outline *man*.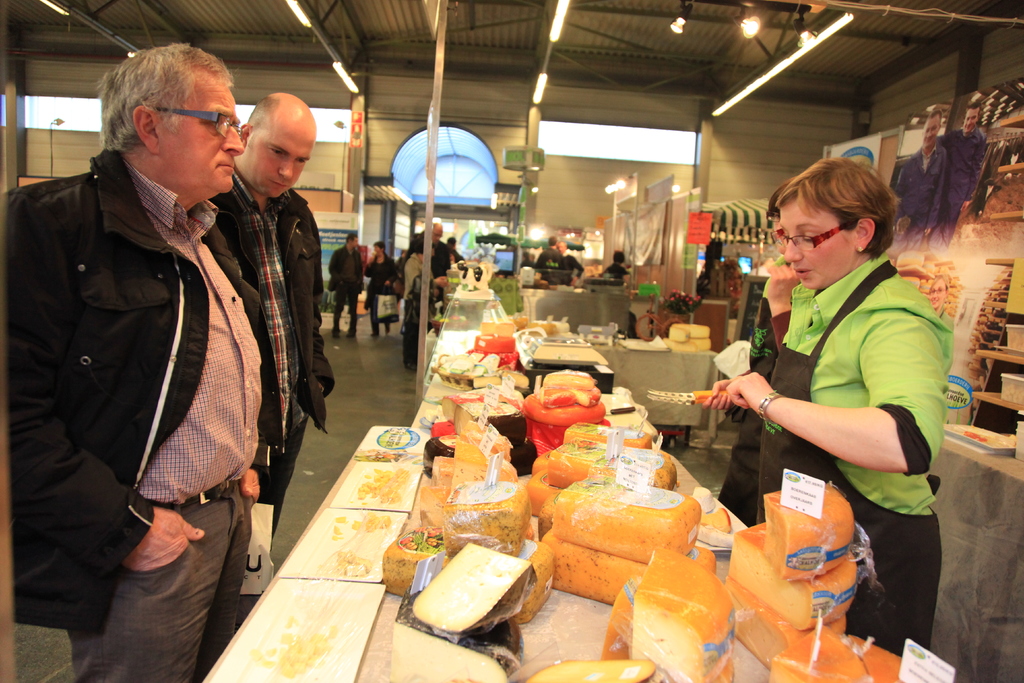
Outline: [555, 242, 583, 283].
